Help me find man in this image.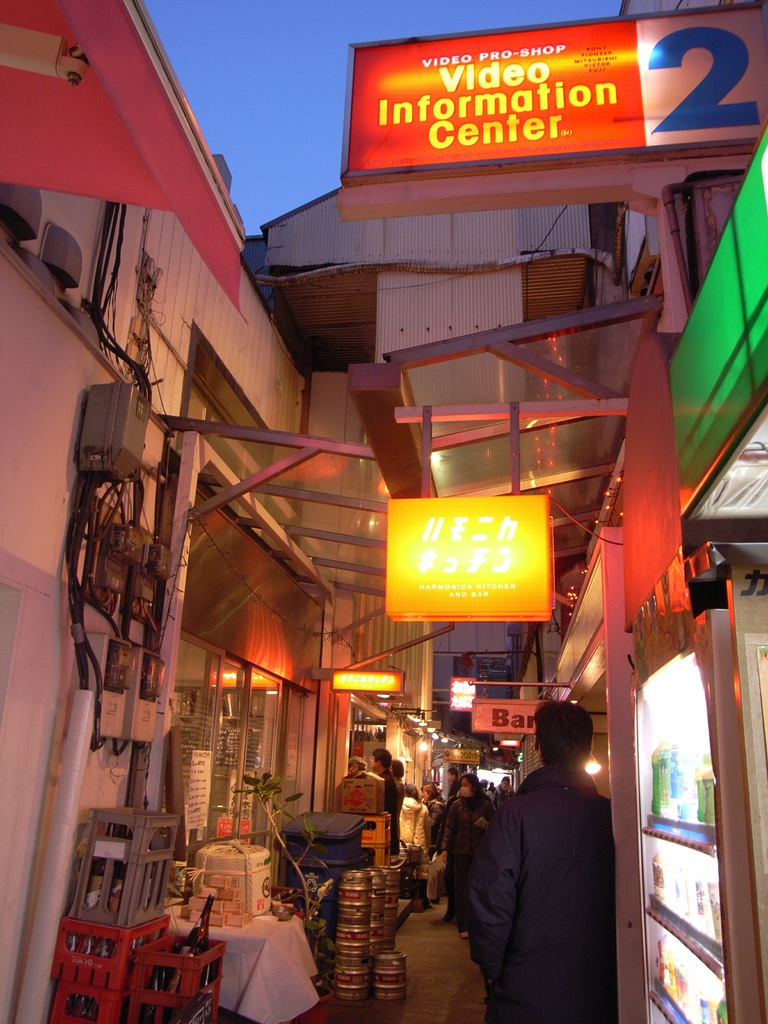
Found it: l=448, t=769, r=461, b=806.
